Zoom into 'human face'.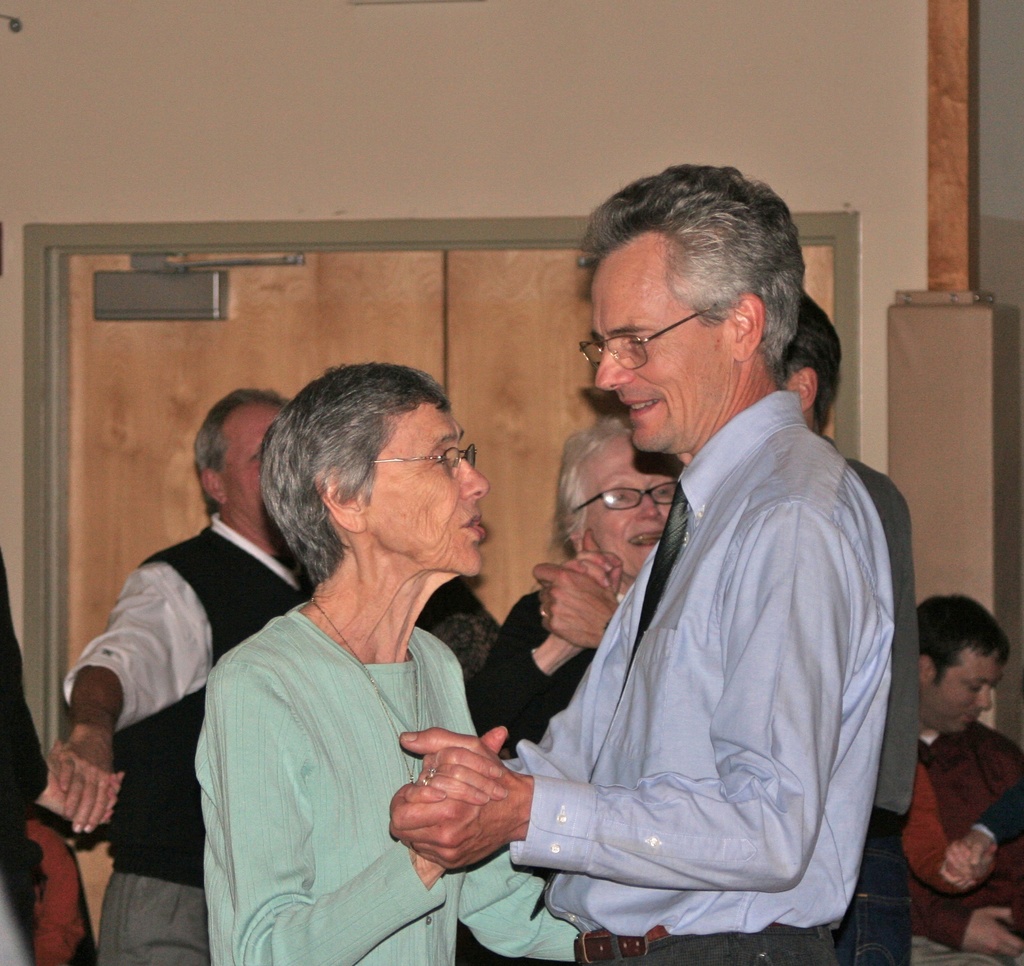
Zoom target: box(223, 405, 289, 526).
